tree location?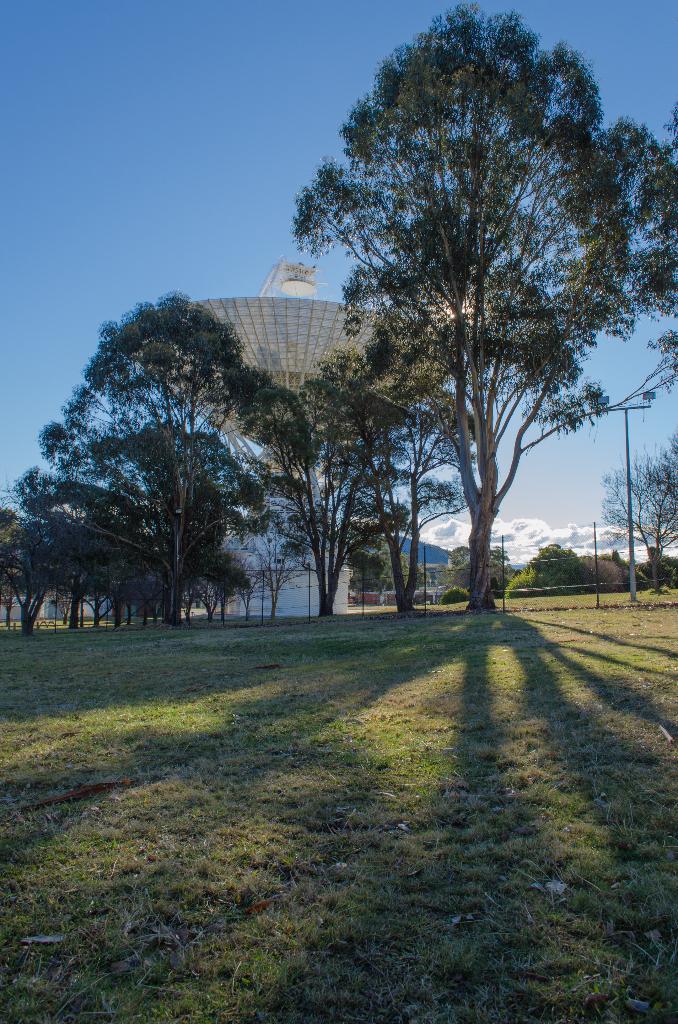
select_region(595, 433, 677, 590)
